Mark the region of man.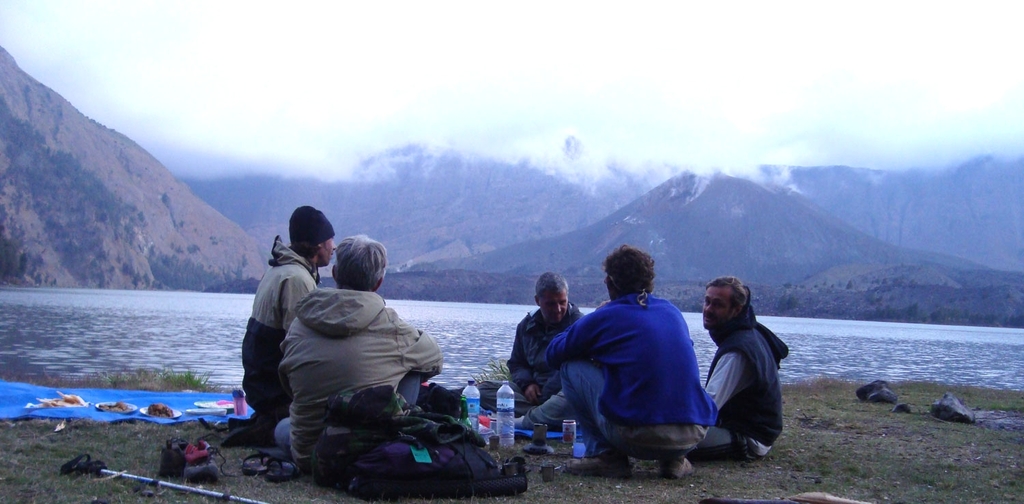
Region: (509, 248, 734, 475).
